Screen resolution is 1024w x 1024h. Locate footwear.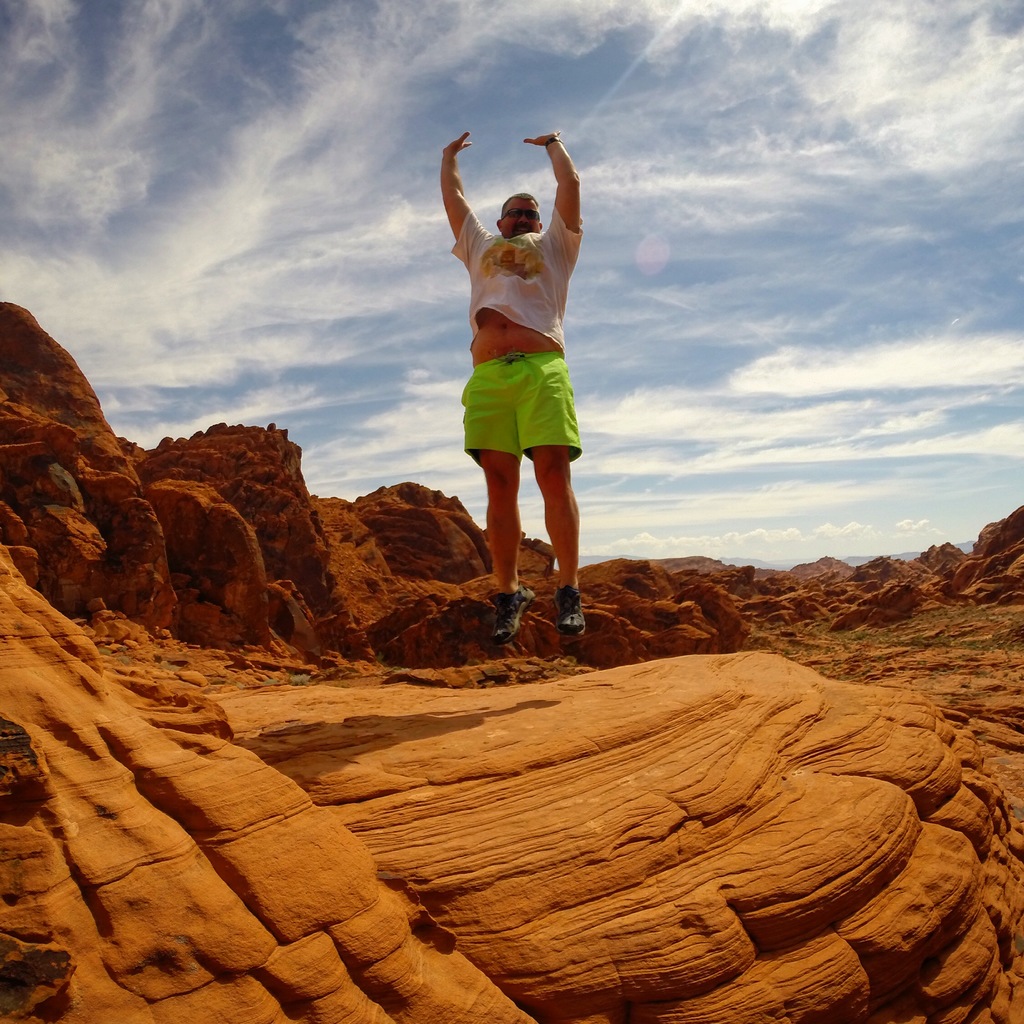
[x1=483, y1=580, x2=513, y2=641].
